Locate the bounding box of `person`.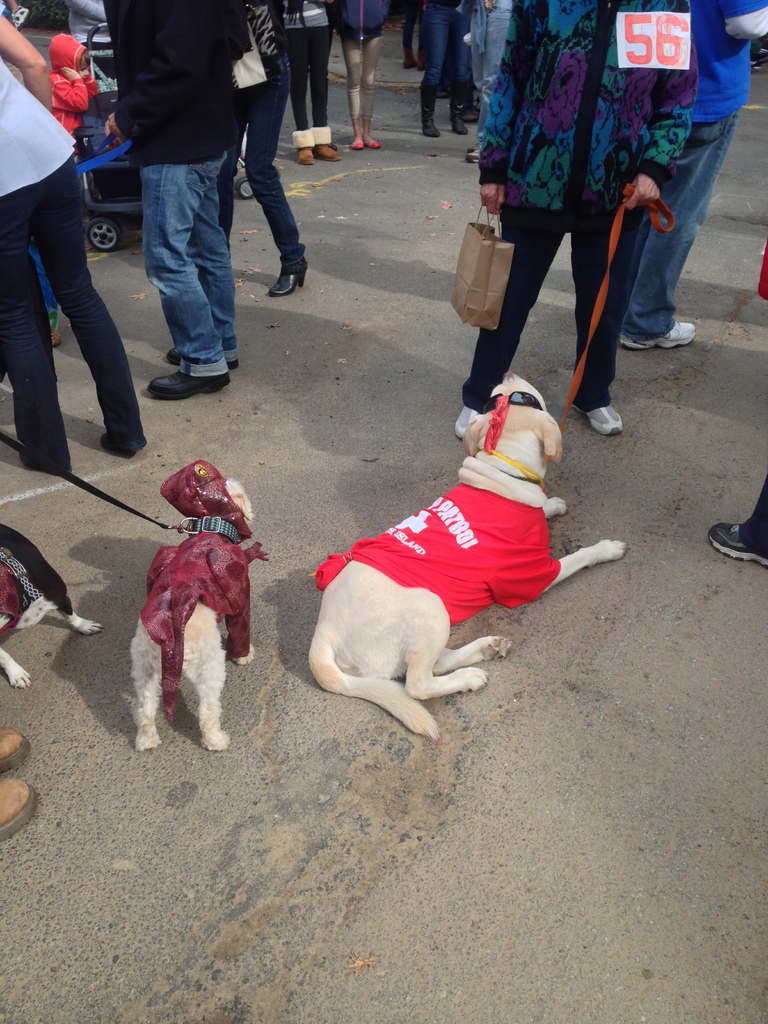
Bounding box: locate(44, 29, 104, 135).
